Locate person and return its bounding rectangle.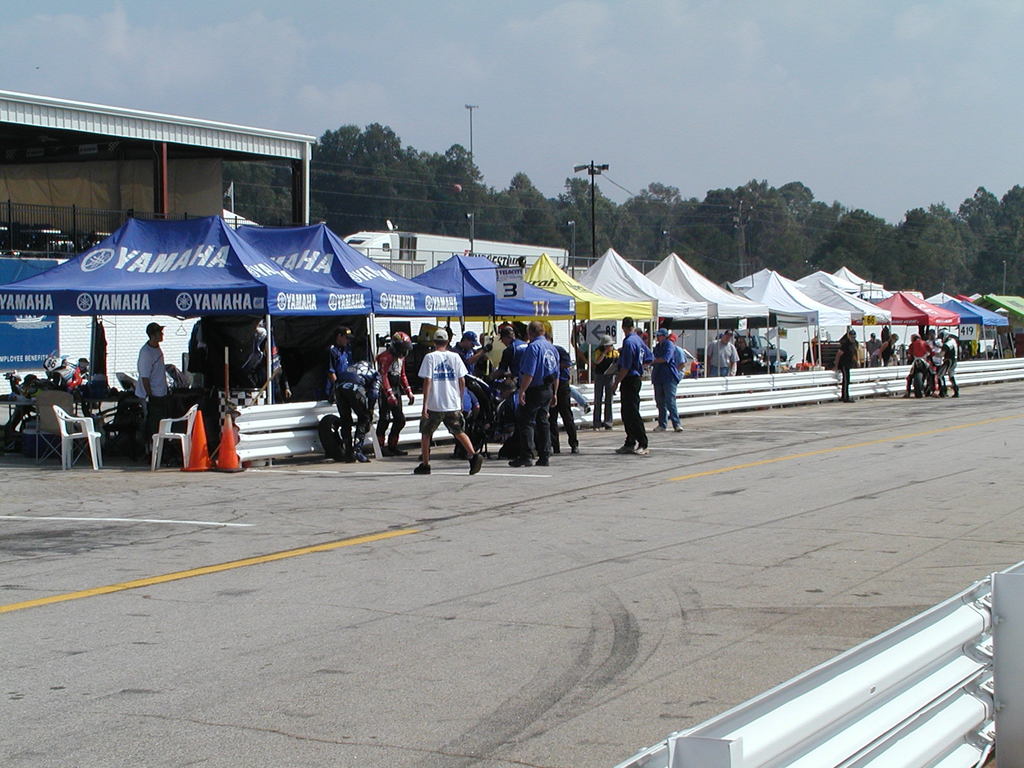
bbox(707, 322, 740, 378).
